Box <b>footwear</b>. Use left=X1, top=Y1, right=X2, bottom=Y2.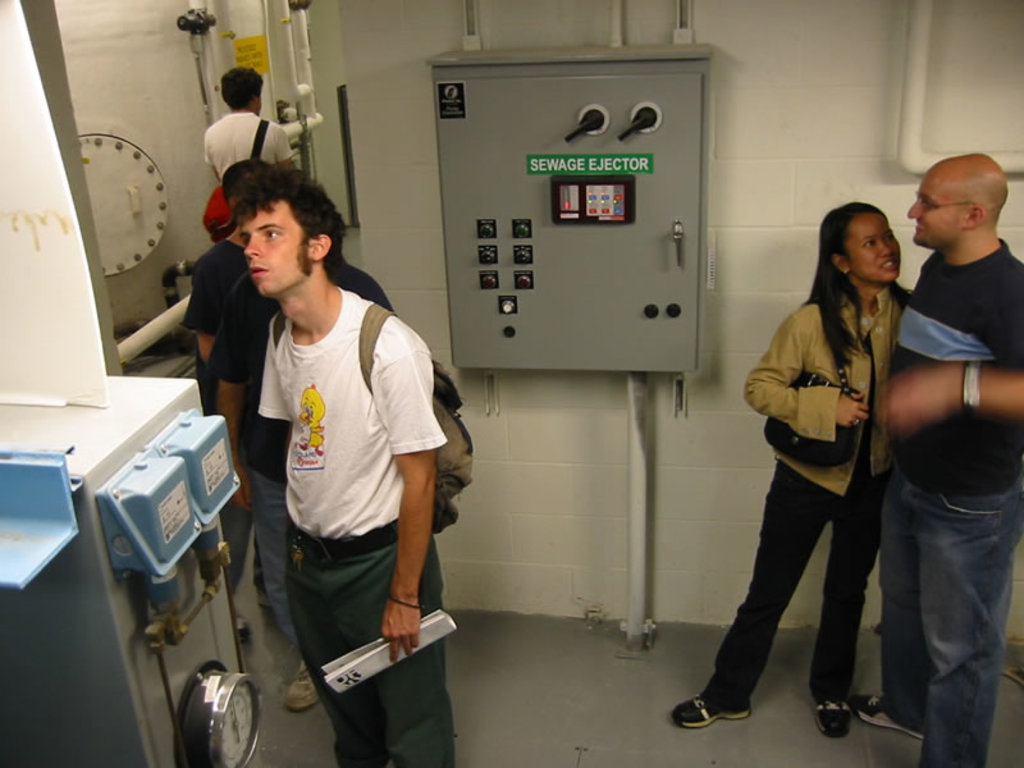
left=668, top=686, right=755, bottom=727.
